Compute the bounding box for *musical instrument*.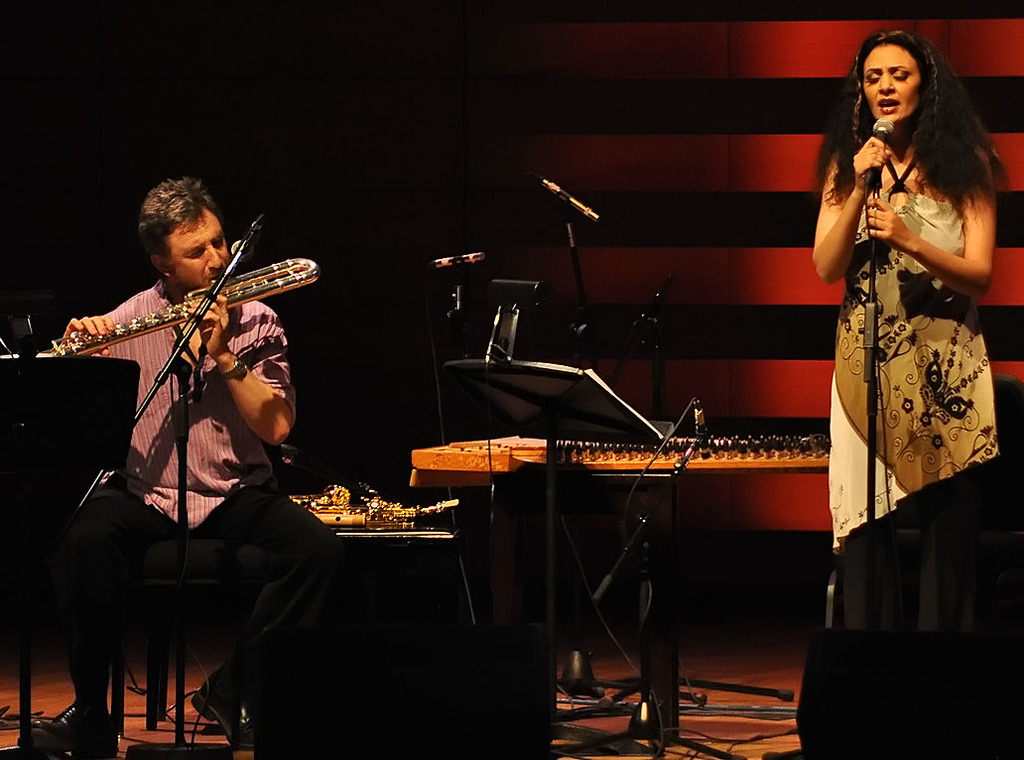
bbox=(39, 254, 320, 355).
